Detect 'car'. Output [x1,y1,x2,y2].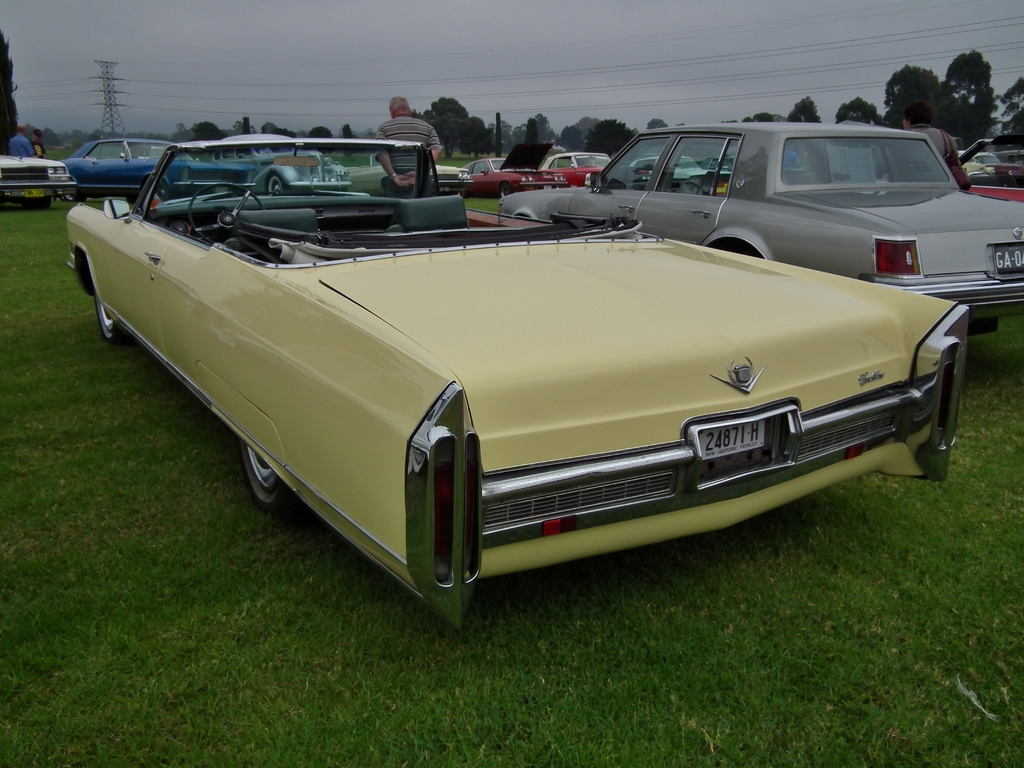
[465,138,571,198].
